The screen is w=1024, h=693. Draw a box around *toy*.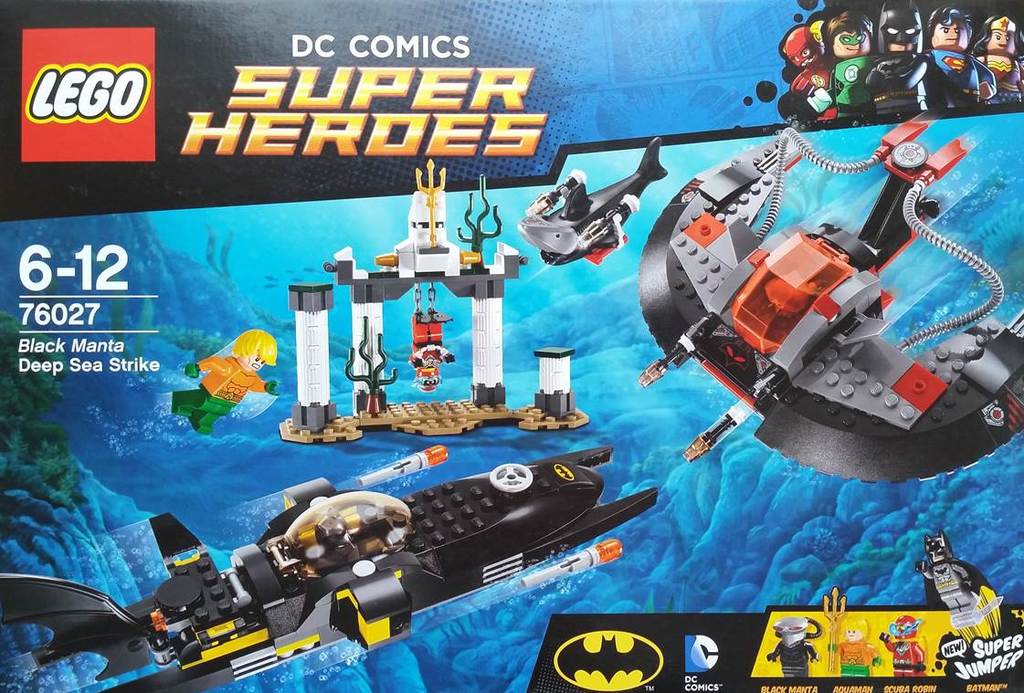
(633, 119, 1022, 468).
